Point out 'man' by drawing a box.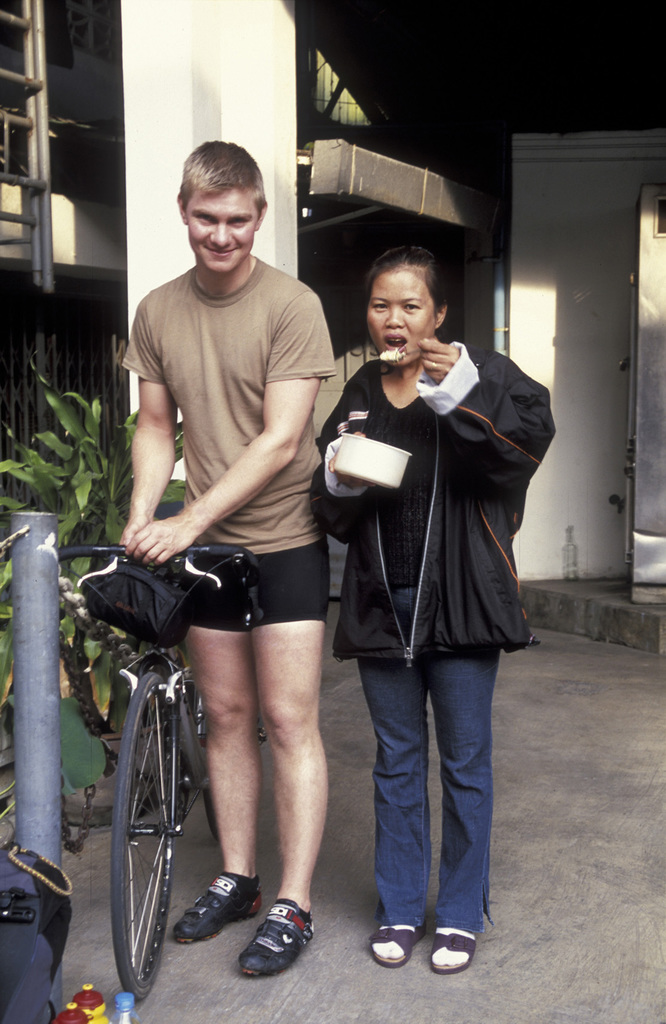
x1=101 y1=126 x2=353 y2=817.
